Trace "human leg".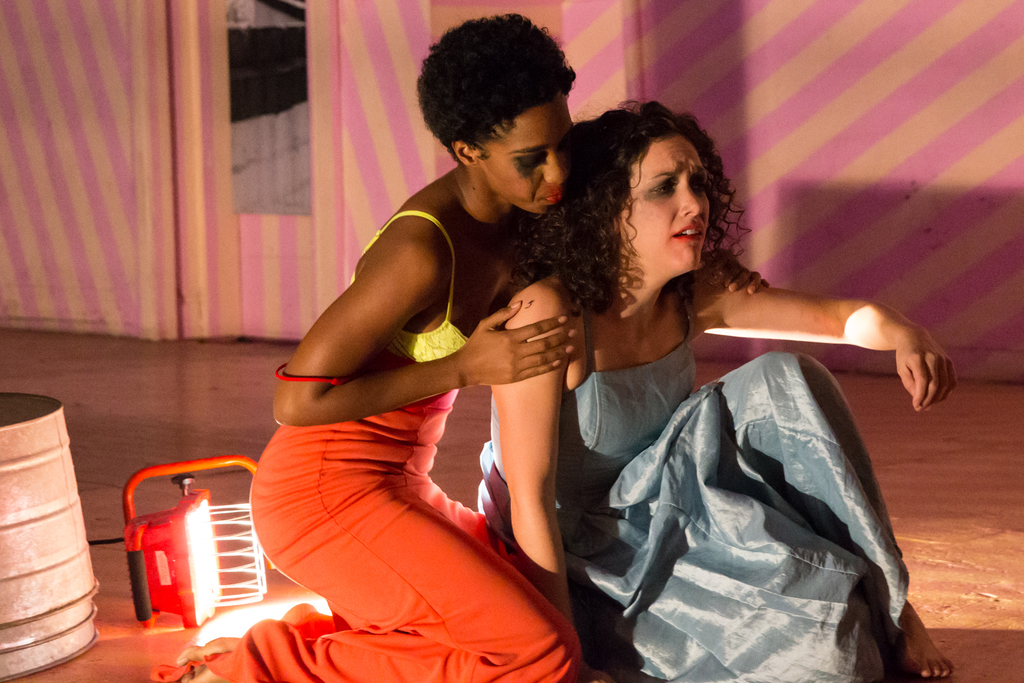
Traced to pyautogui.locateOnScreen(181, 513, 572, 682).
